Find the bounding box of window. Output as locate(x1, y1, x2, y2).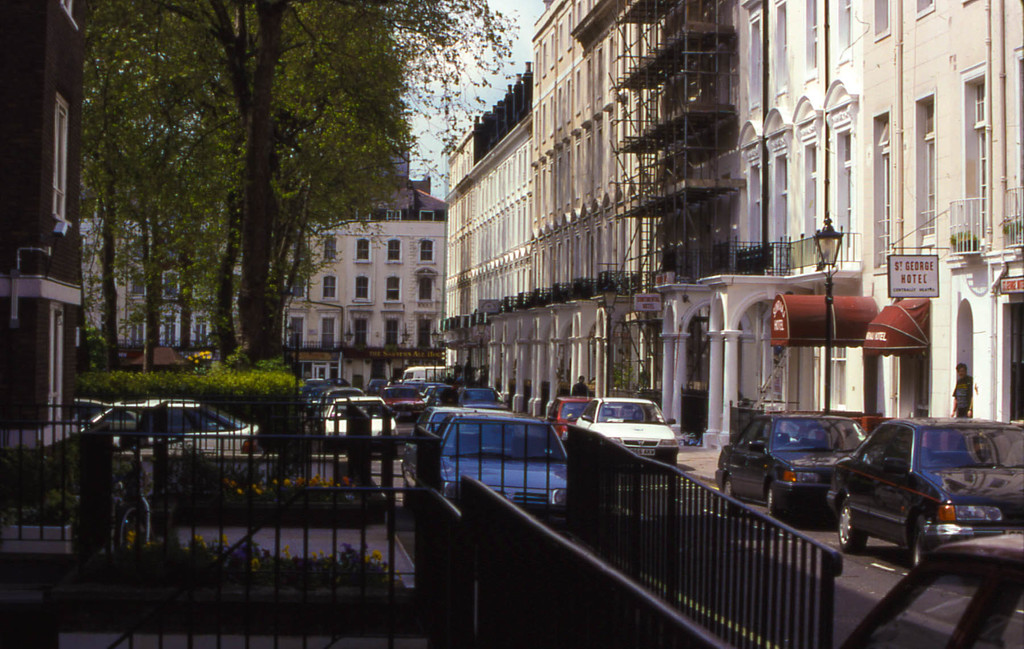
locate(417, 316, 433, 346).
